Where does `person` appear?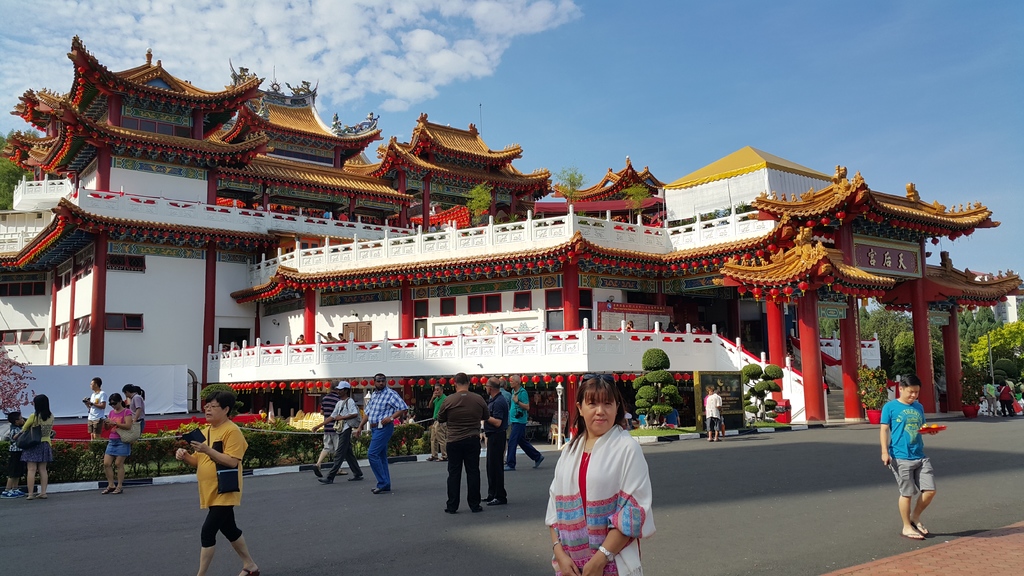
Appears at select_region(428, 382, 449, 461).
